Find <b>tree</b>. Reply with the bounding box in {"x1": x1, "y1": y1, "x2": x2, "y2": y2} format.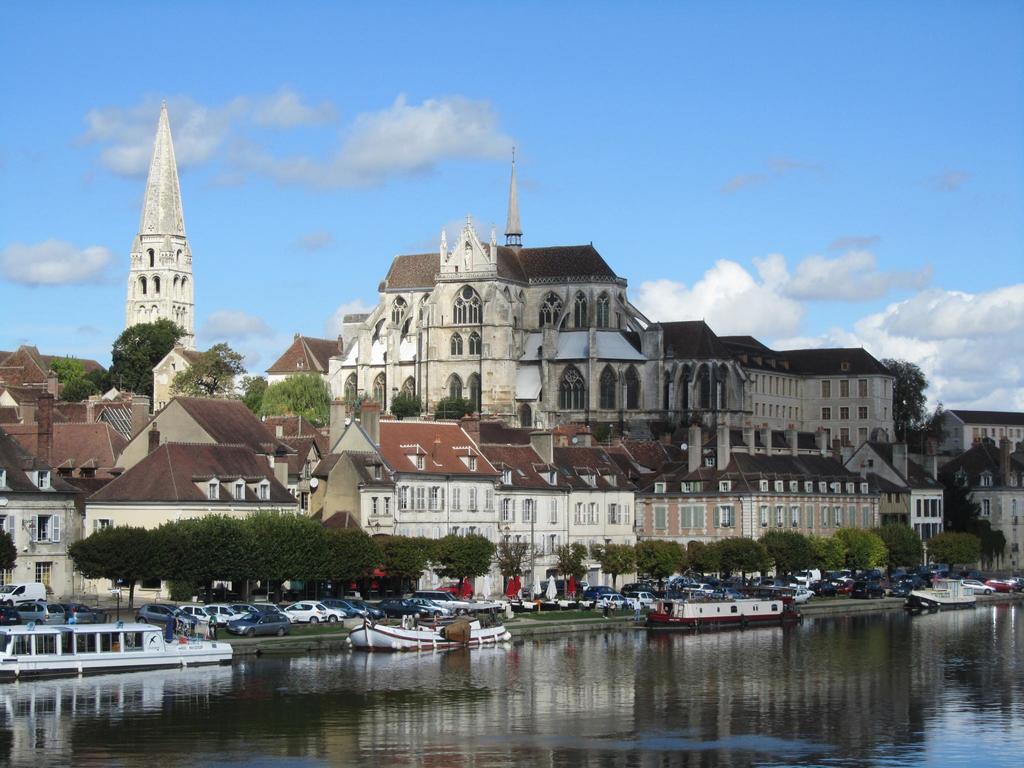
{"x1": 0, "y1": 525, "x2": 19, "y2": 577}.
